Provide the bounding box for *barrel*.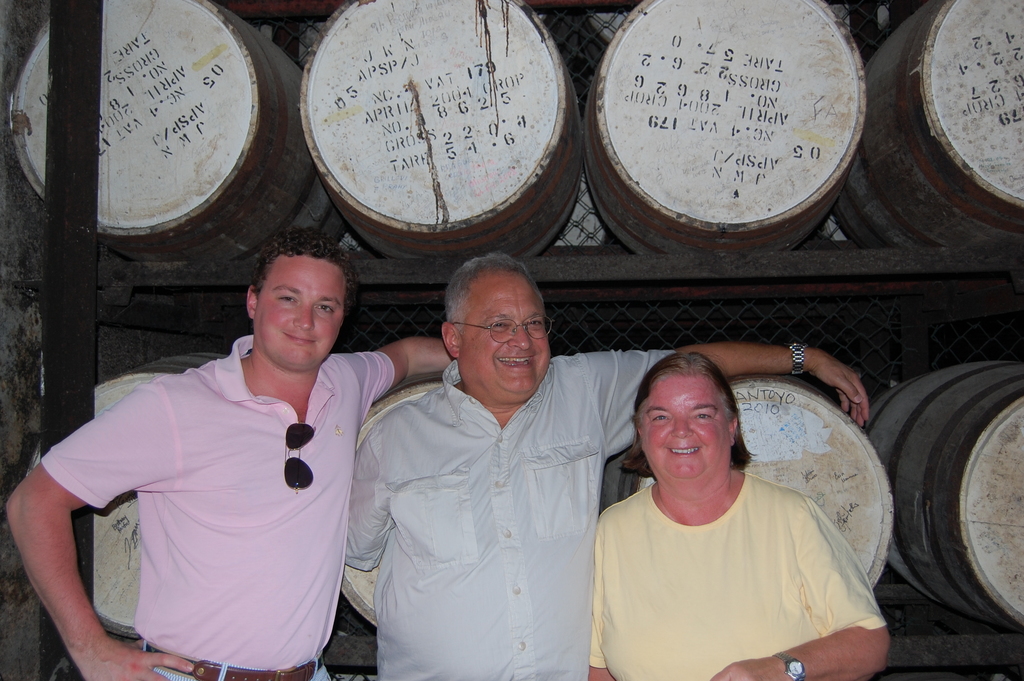
(581,0,878,263).
